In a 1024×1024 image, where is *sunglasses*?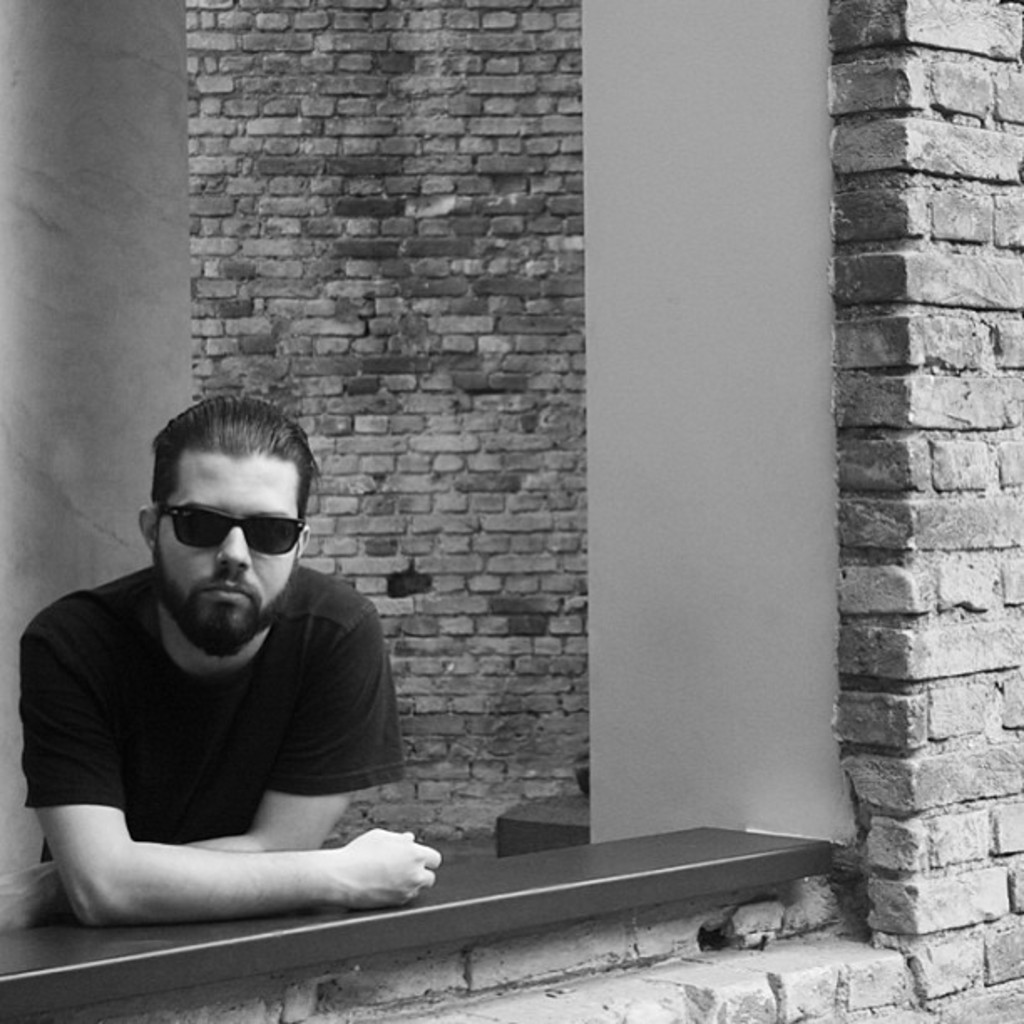
select_region(161, 504, 305, 557).
